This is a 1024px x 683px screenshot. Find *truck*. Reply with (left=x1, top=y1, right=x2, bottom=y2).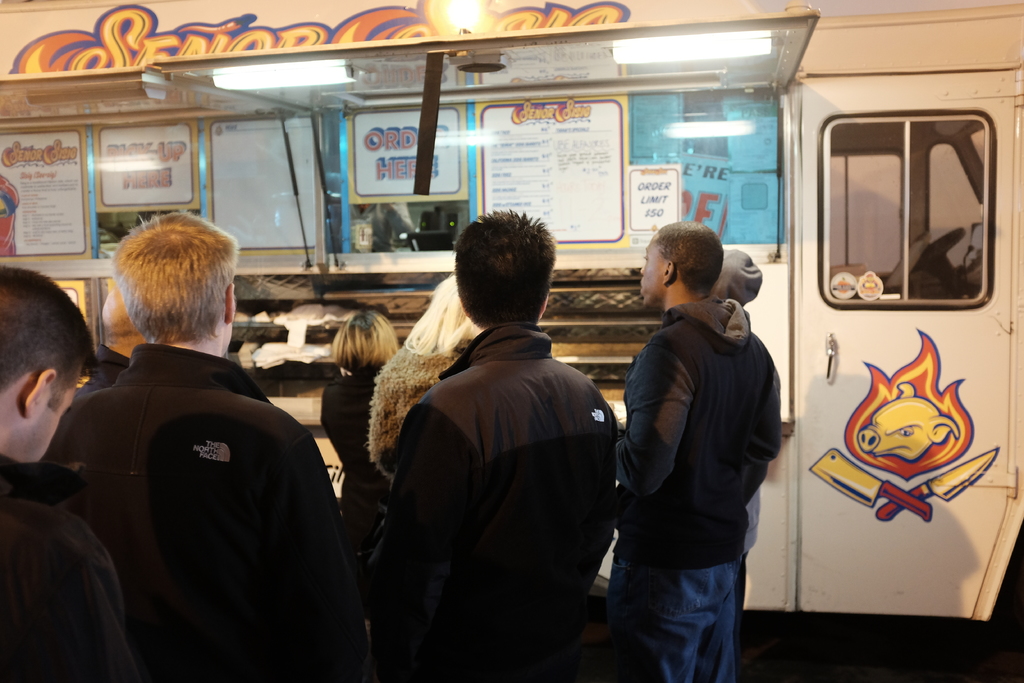
(left=68, top=4, right=1023, bottom=624).
